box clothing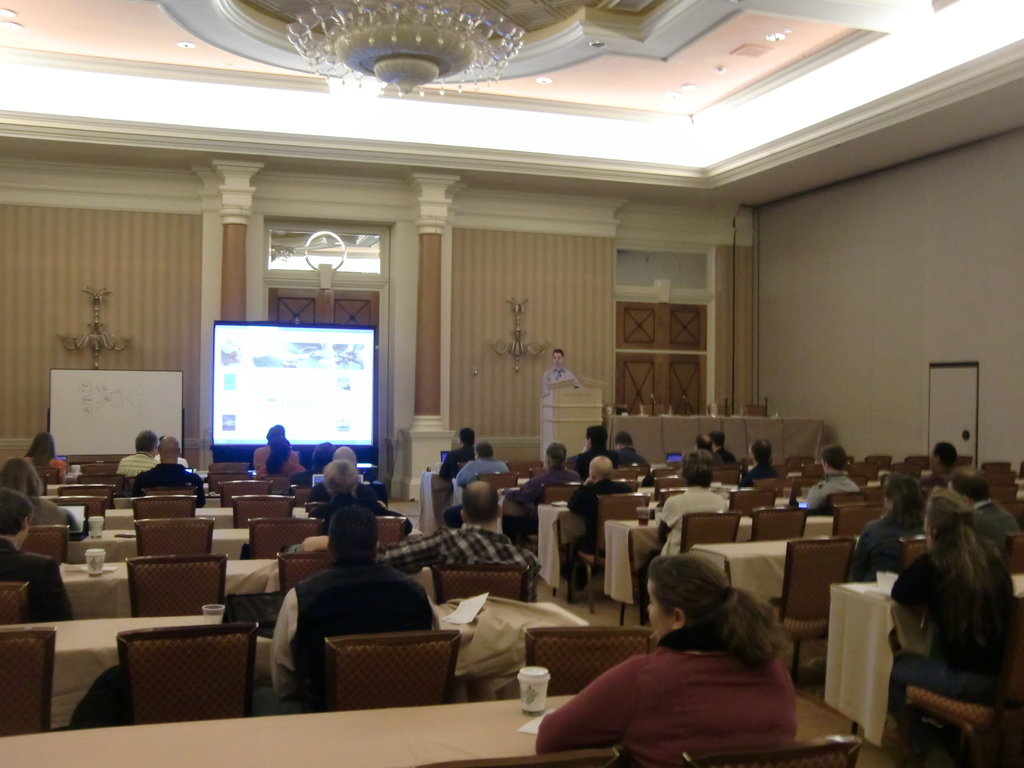
crop(308, 486, 411, 534)
